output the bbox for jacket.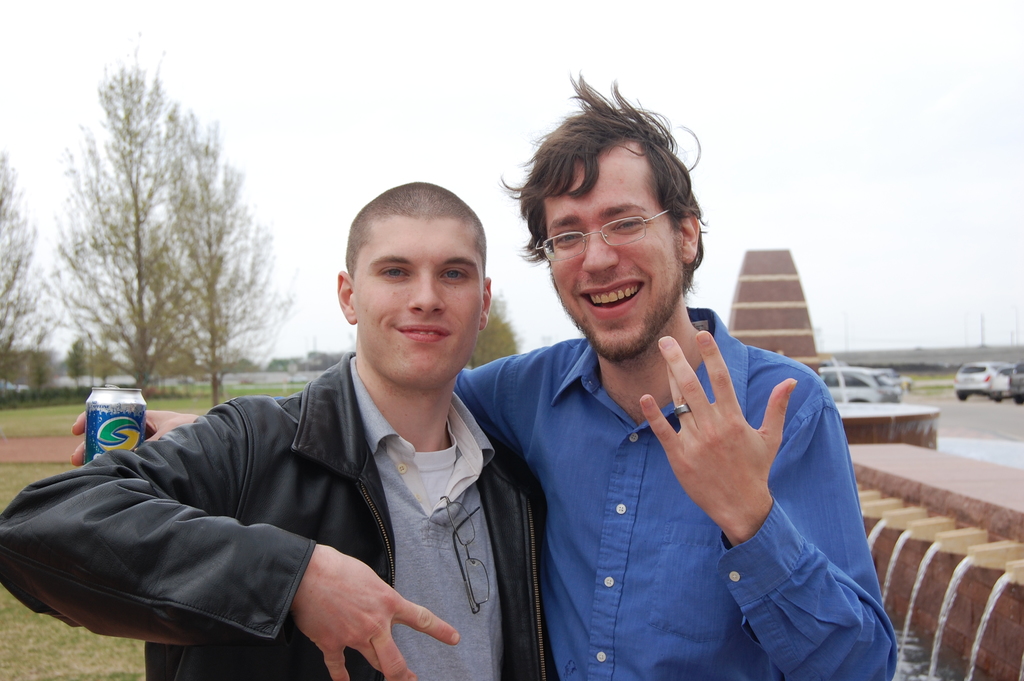
bbox=[1, 340, 573, 680].
